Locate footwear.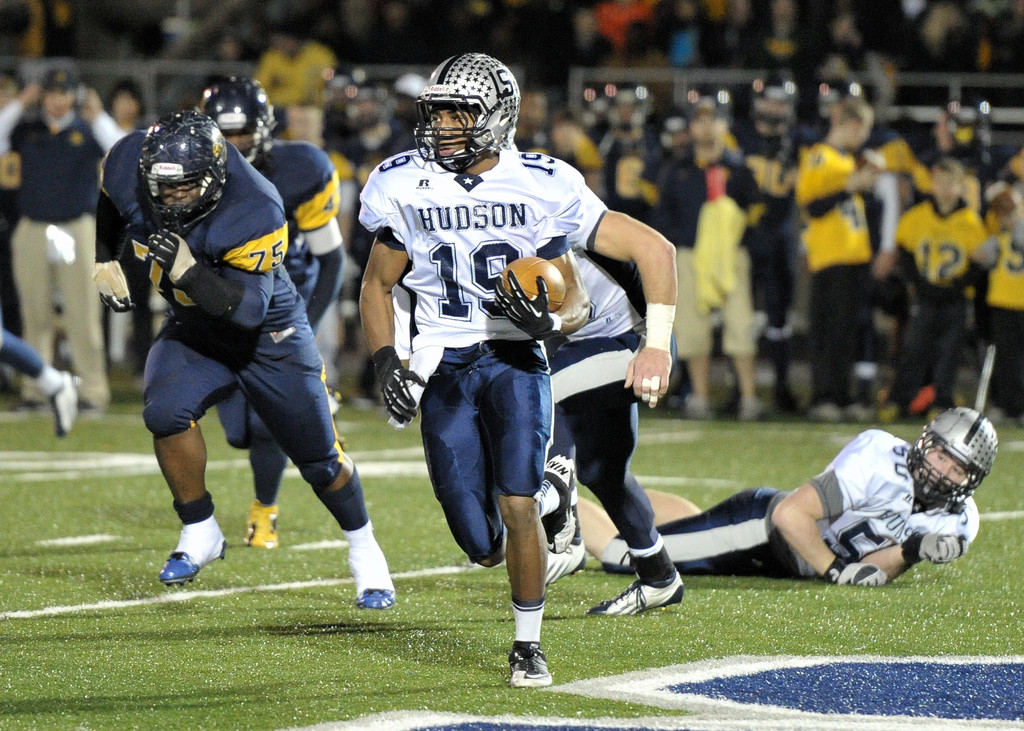
Bounding box: 733/399/775/421.
